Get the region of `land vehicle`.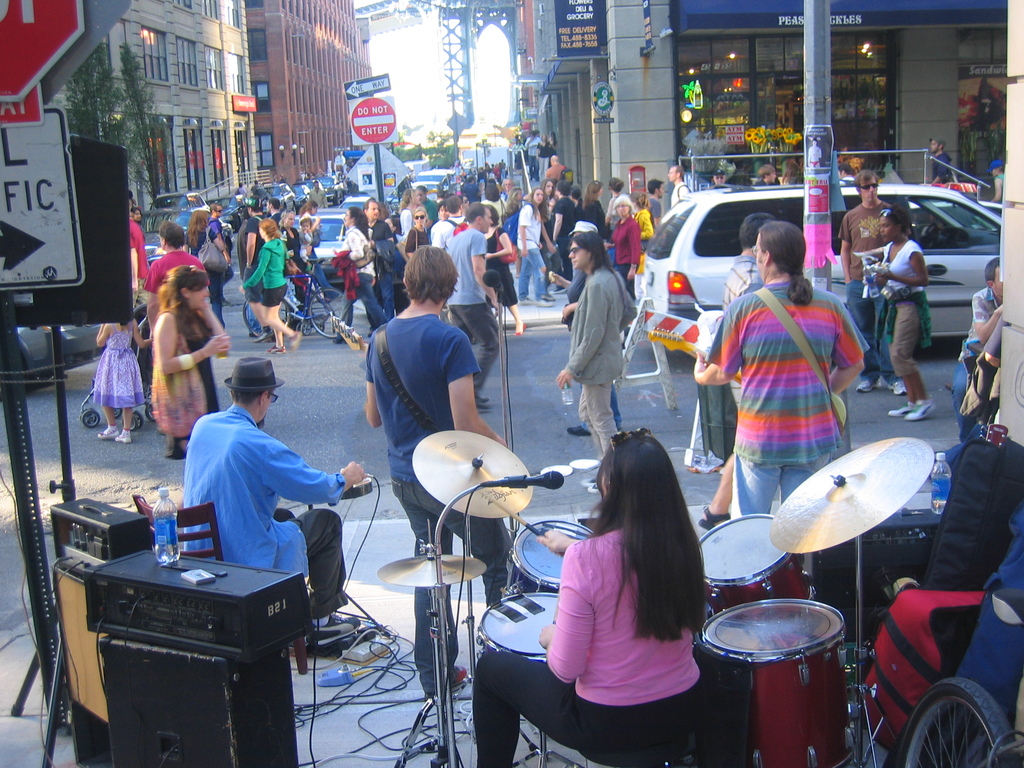
l=463, t=164, r=474, b=177.
